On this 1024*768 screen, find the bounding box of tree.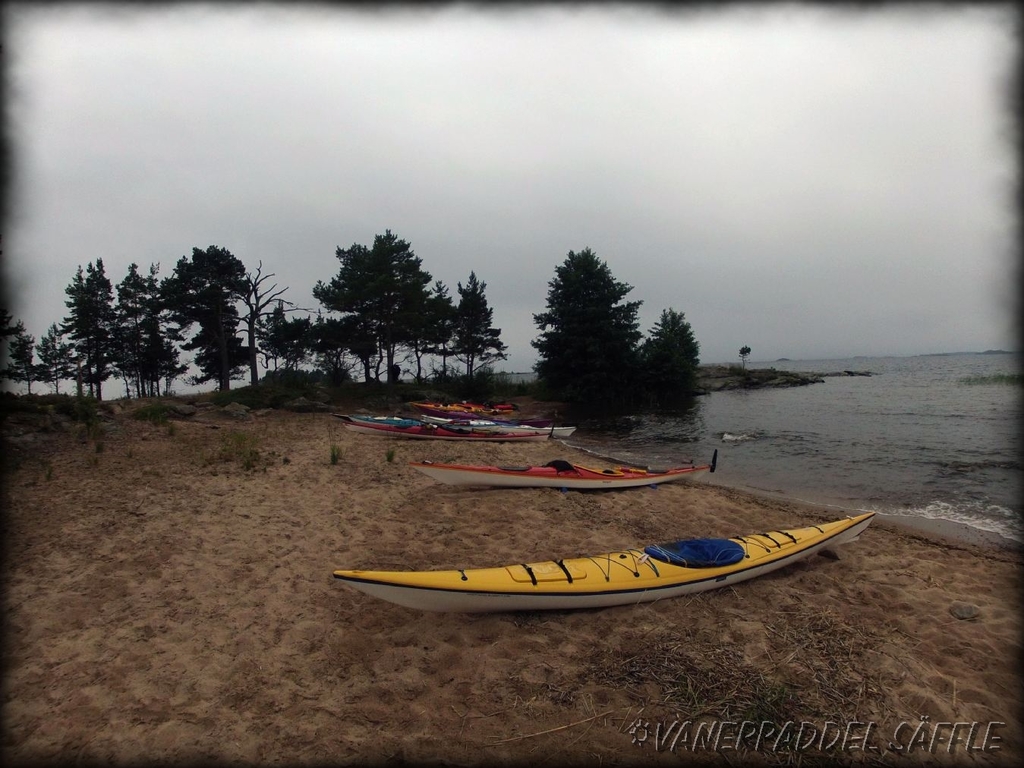
Bounding box: bbox(109, 269, 162, 399).
